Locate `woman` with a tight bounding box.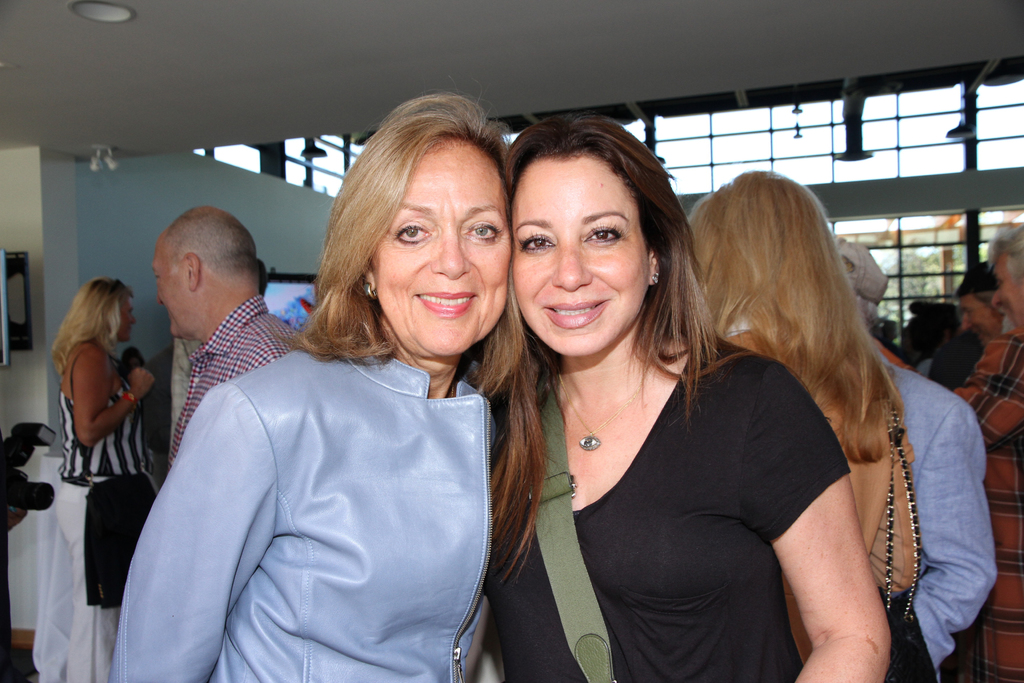
region(114, 90, 545, 682).
